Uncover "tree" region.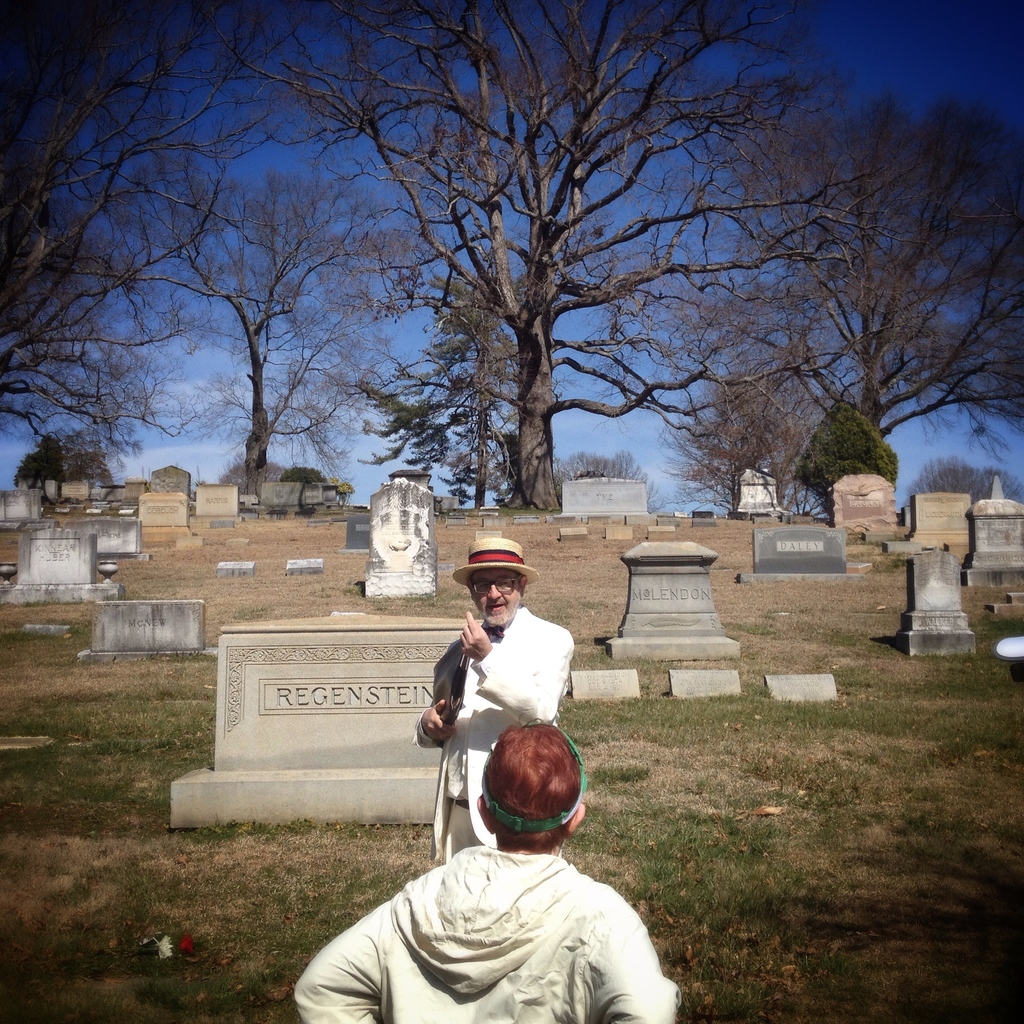
Uncovered: locate(9, 429, 67, 498).
